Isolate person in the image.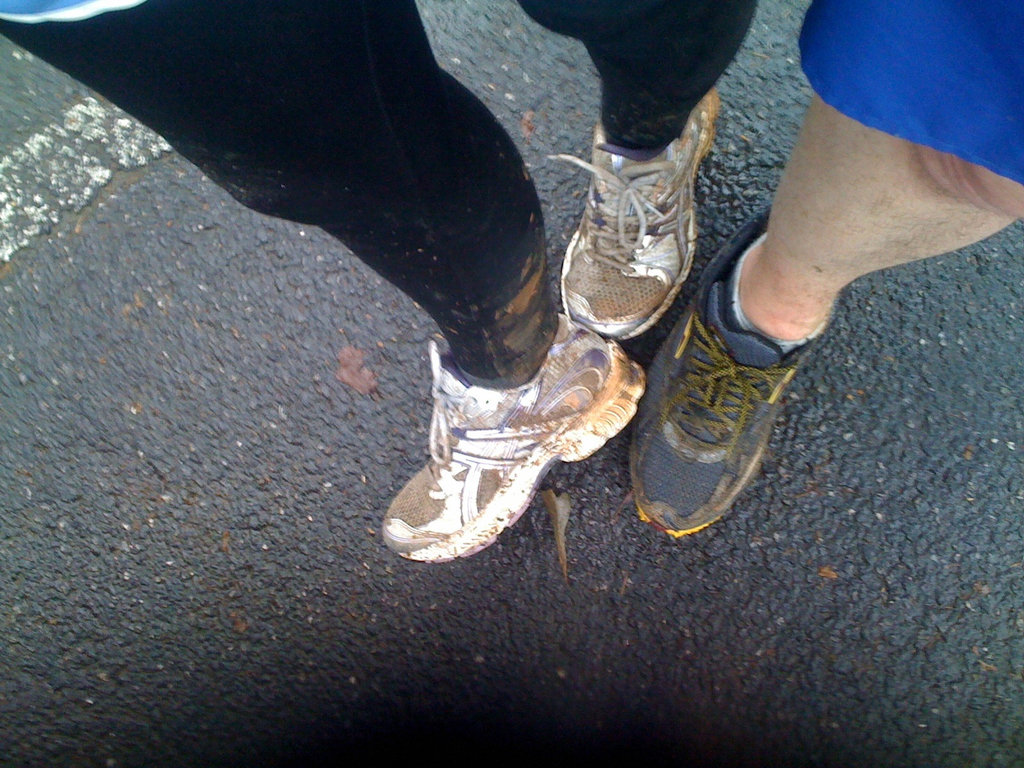
Isolated region: [left=607, top=4, right=1023, bottom=548].
